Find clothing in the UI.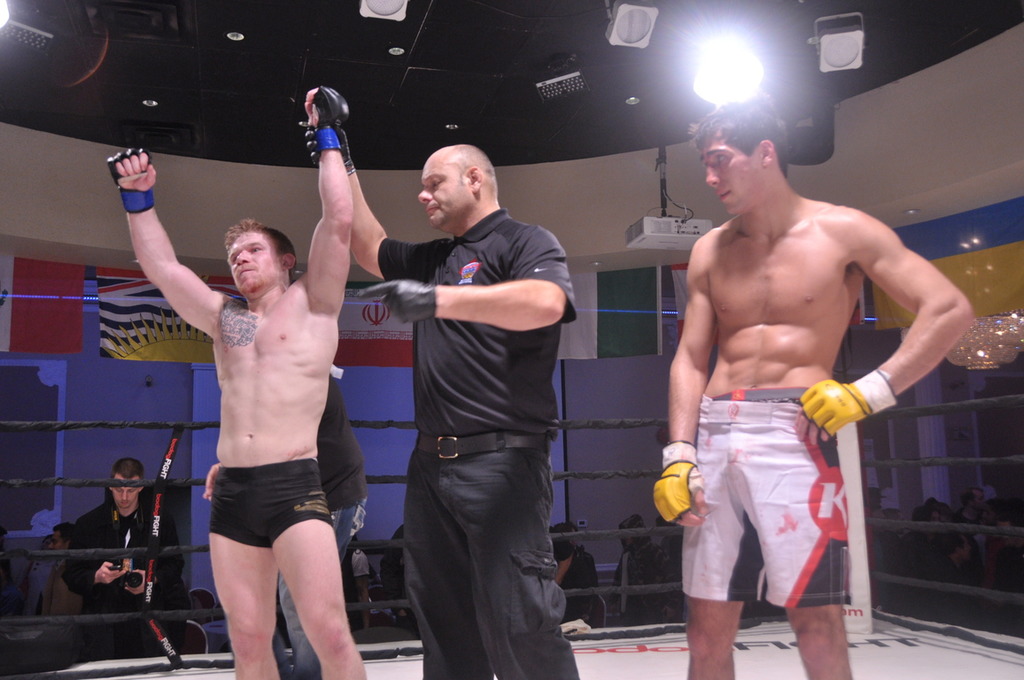
UI element at 369 141 587 668.
